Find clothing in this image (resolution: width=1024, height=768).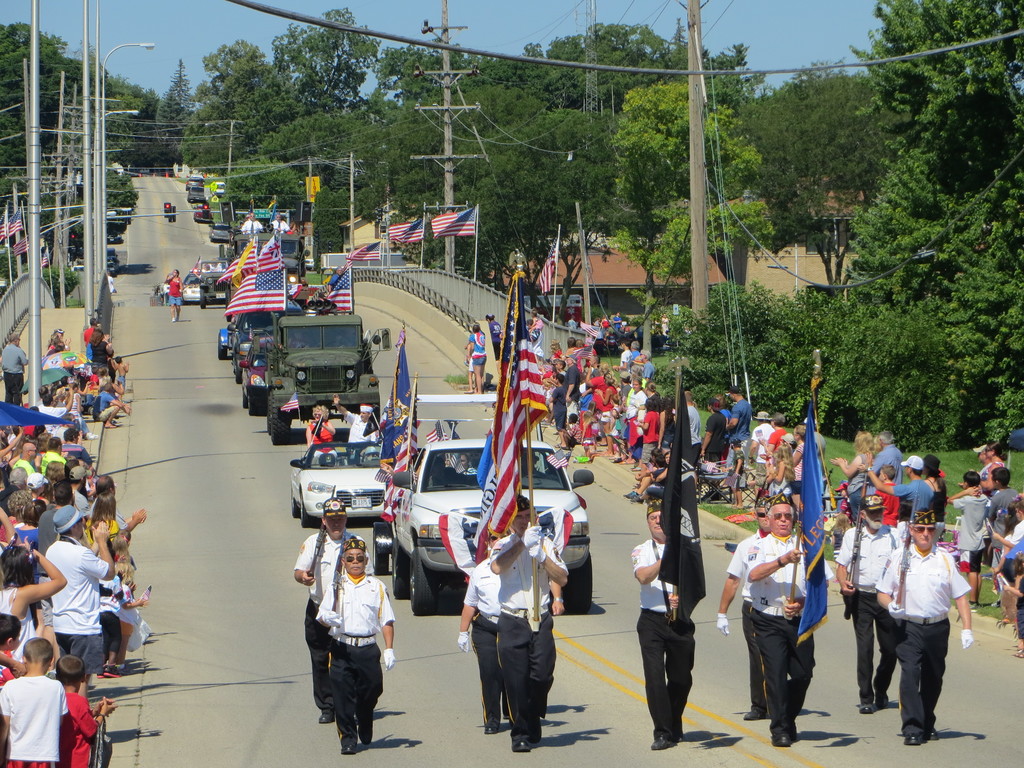
bbox(295, 529, 365, 710).
